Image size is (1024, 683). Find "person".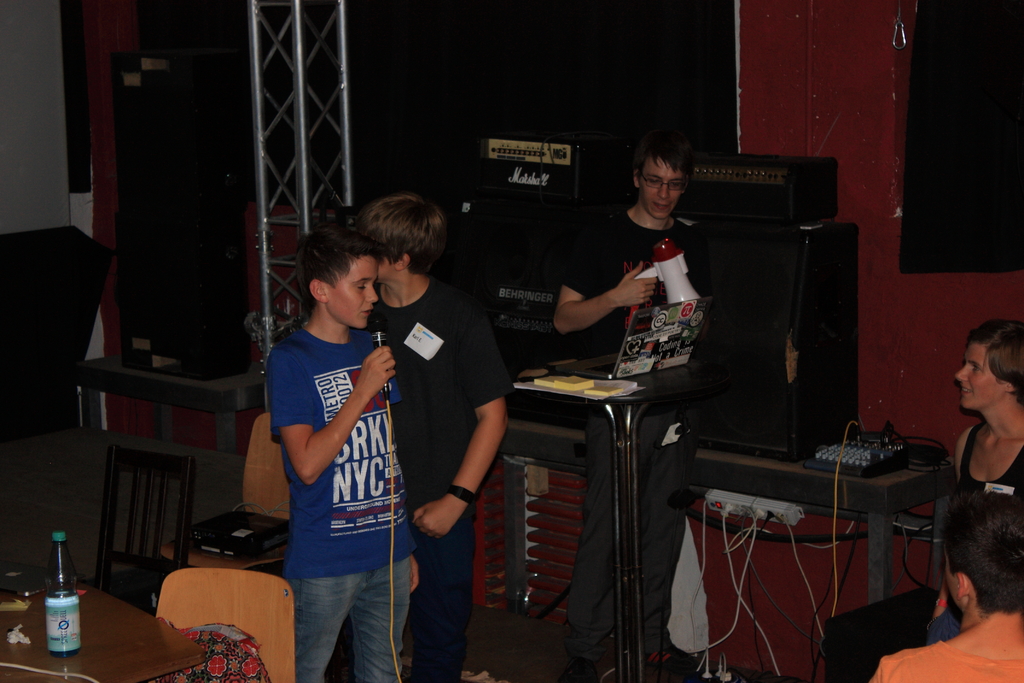
rect(820, 315, 1023, 682).
